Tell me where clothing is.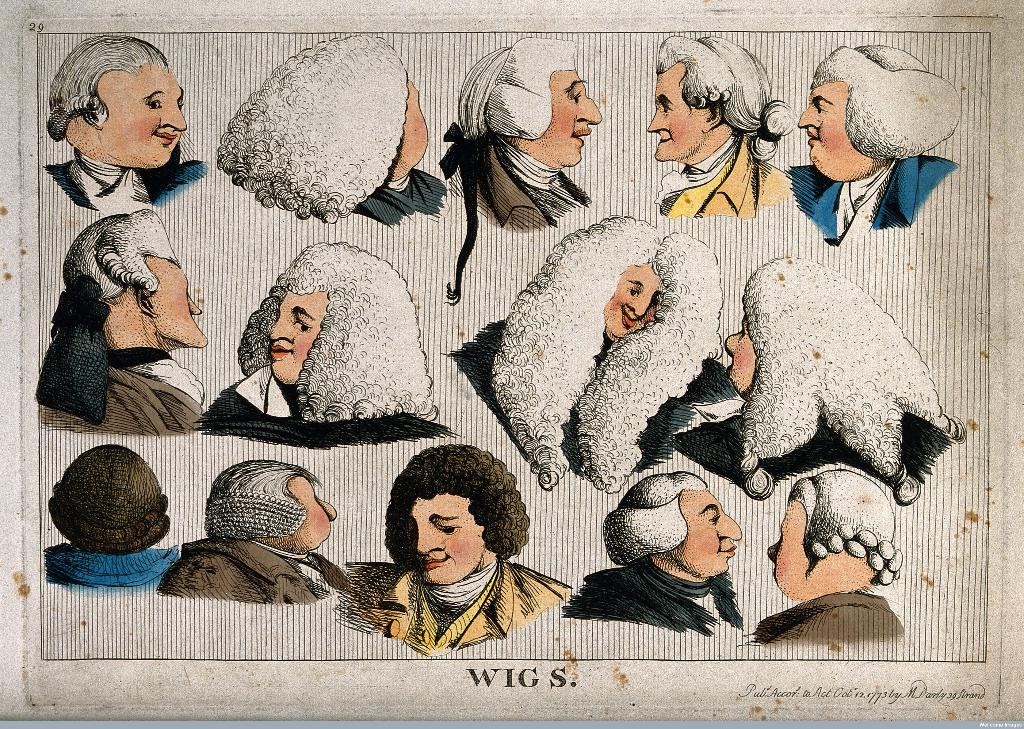
clothing is at 374 564 570 648.
